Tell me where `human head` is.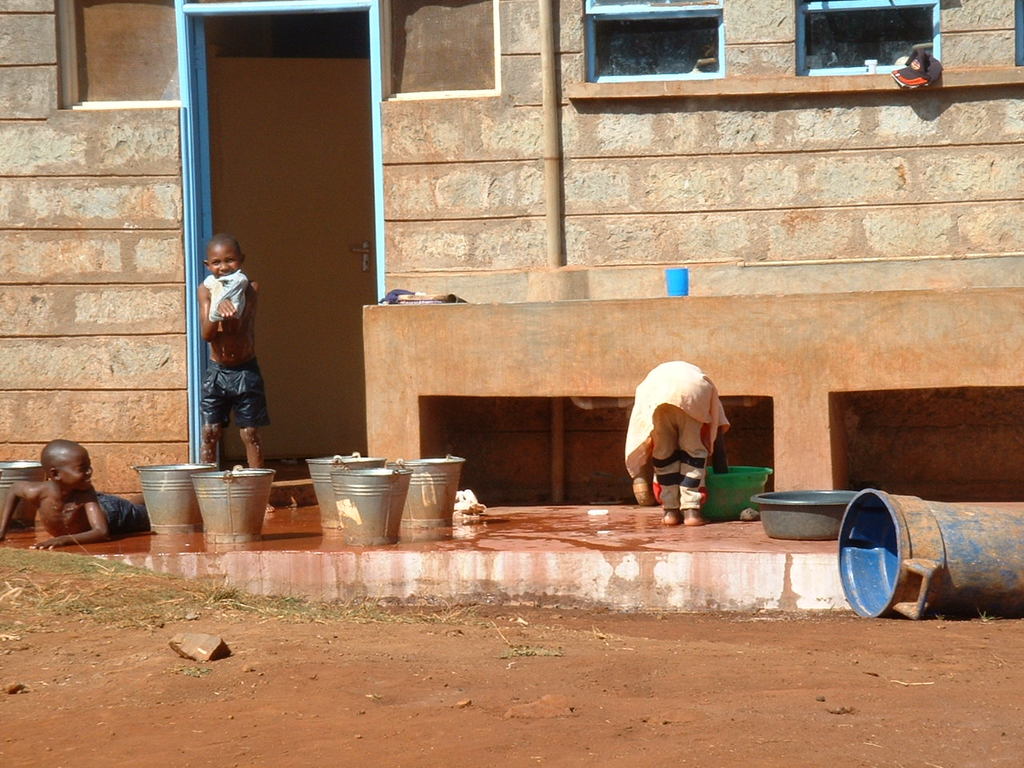
`human head` is at 39/435/97/491.
